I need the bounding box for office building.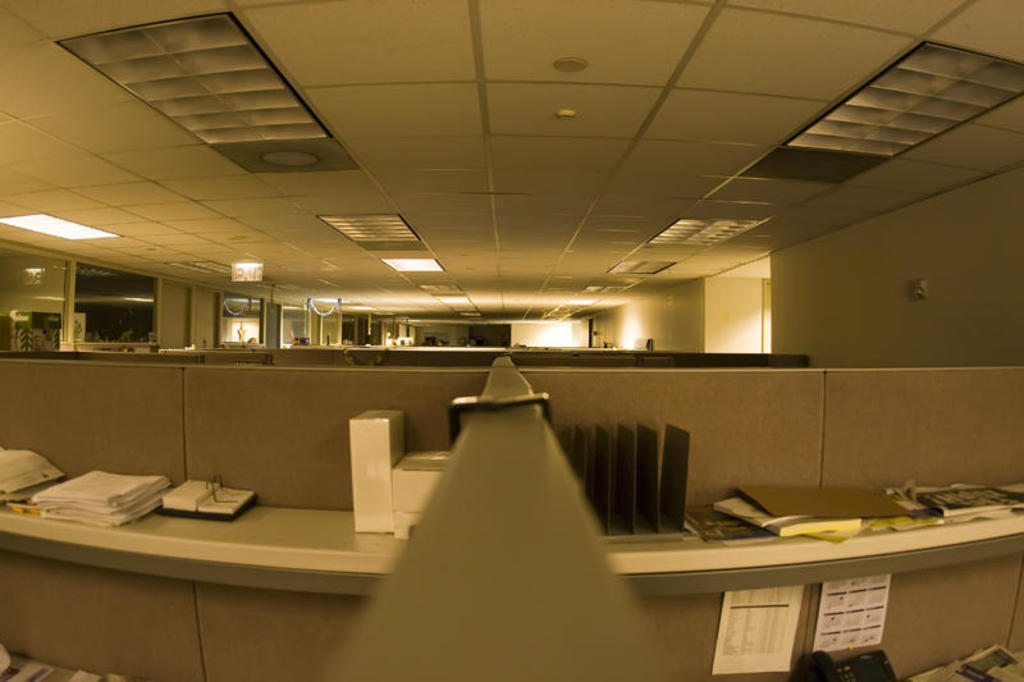
Here it is: [x1=47, y1=20, x2=924, y2=647].
